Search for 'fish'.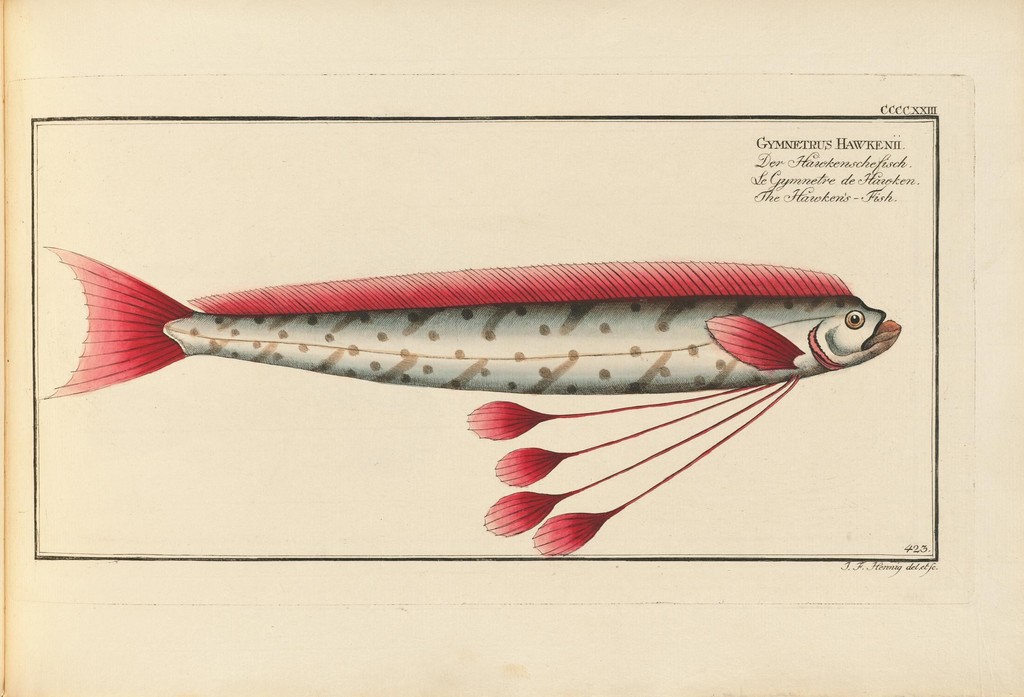
Found at (38,244,899,557).
